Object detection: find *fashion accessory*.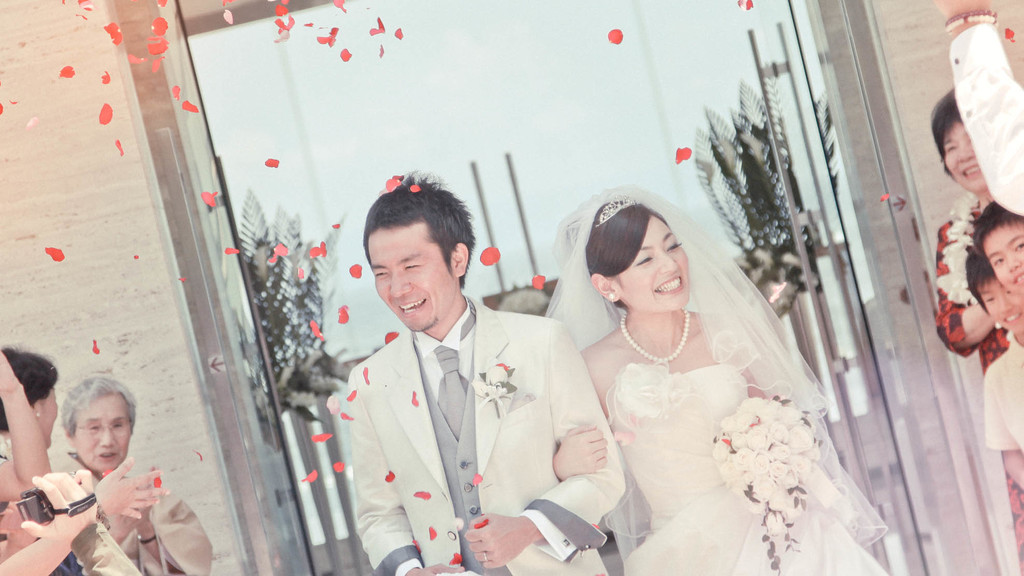
[left=937, top=192, right=984, bottom=310].
